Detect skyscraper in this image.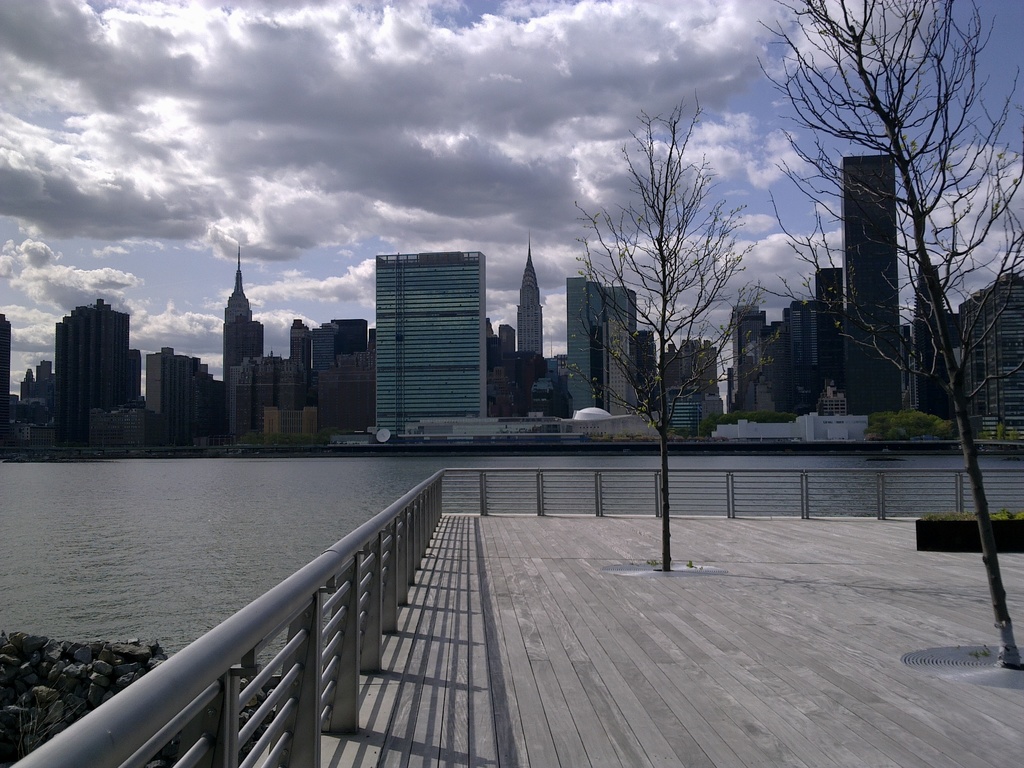
Detection: x1=49 y1=296 x2=138 y2=452.
